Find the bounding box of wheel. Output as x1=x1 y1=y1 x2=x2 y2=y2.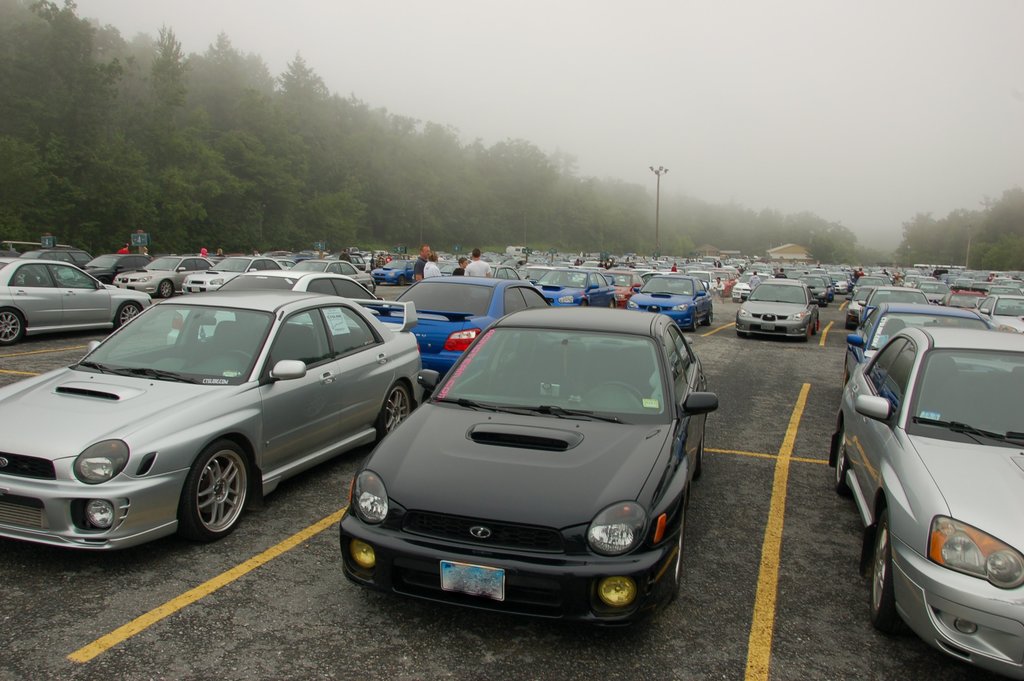
x1=226 y1=349 x2=251 y2=362.
